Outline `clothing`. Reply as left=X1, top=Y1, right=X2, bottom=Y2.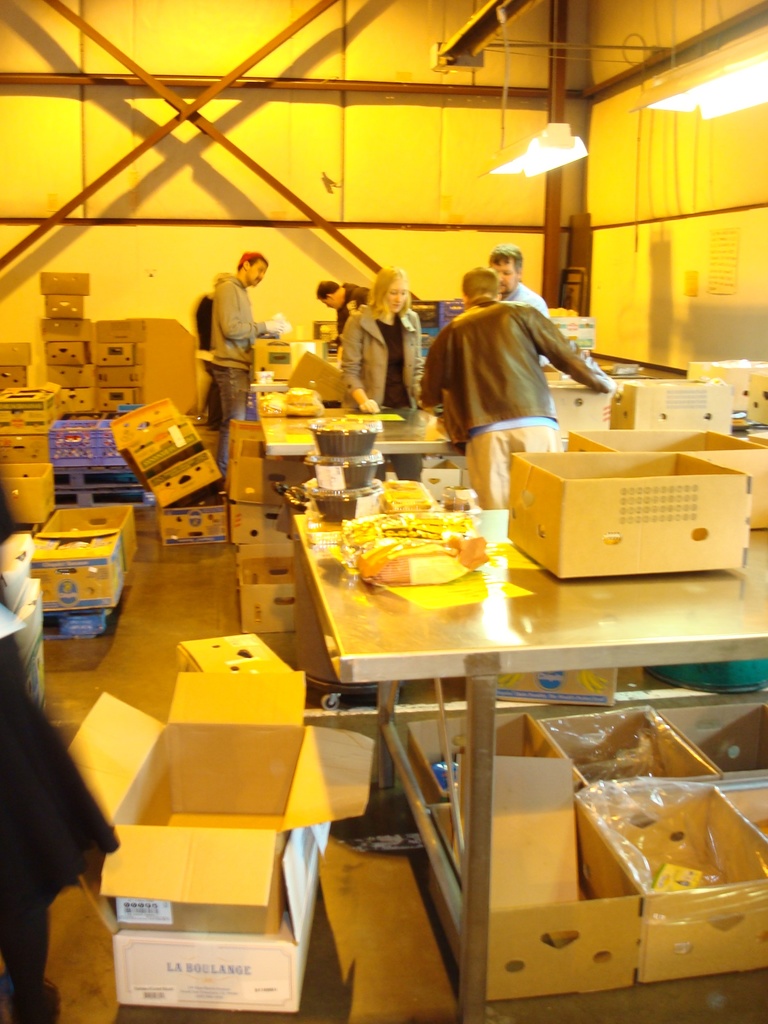
left=420, top=302, right=627, bottom=445.
